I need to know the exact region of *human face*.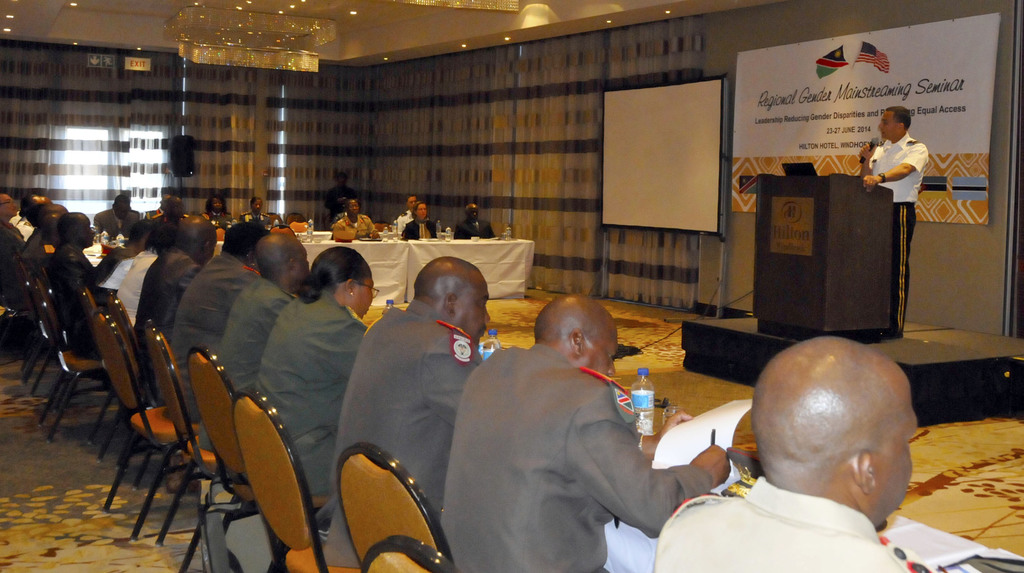
Region: l=357, t=281, r=374, b=318.
